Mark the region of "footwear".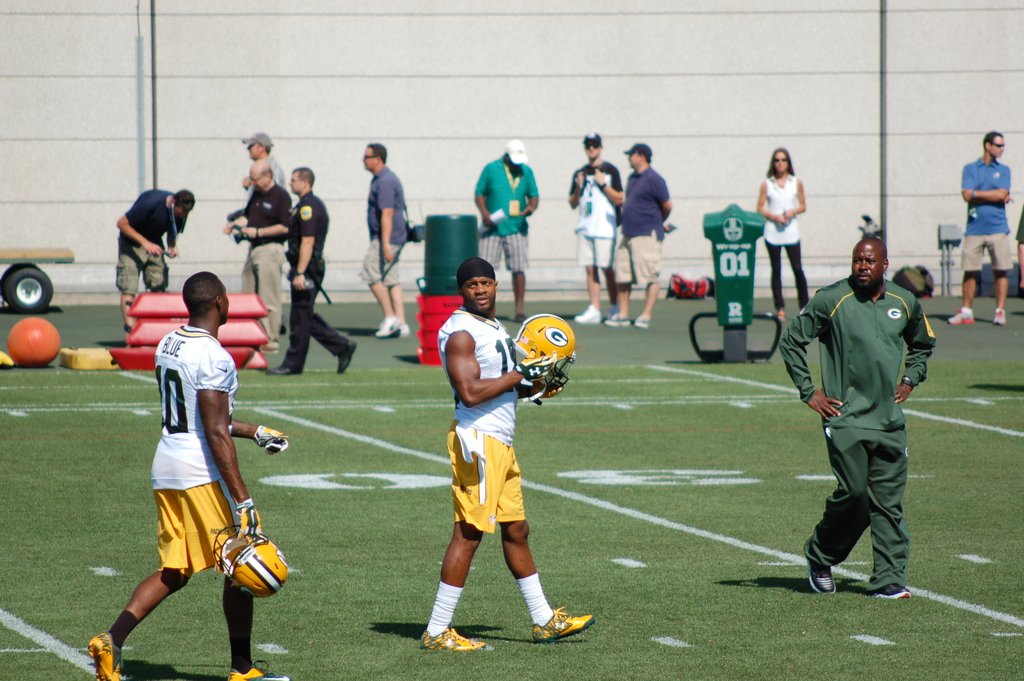
Region: (223,657,291,680).
